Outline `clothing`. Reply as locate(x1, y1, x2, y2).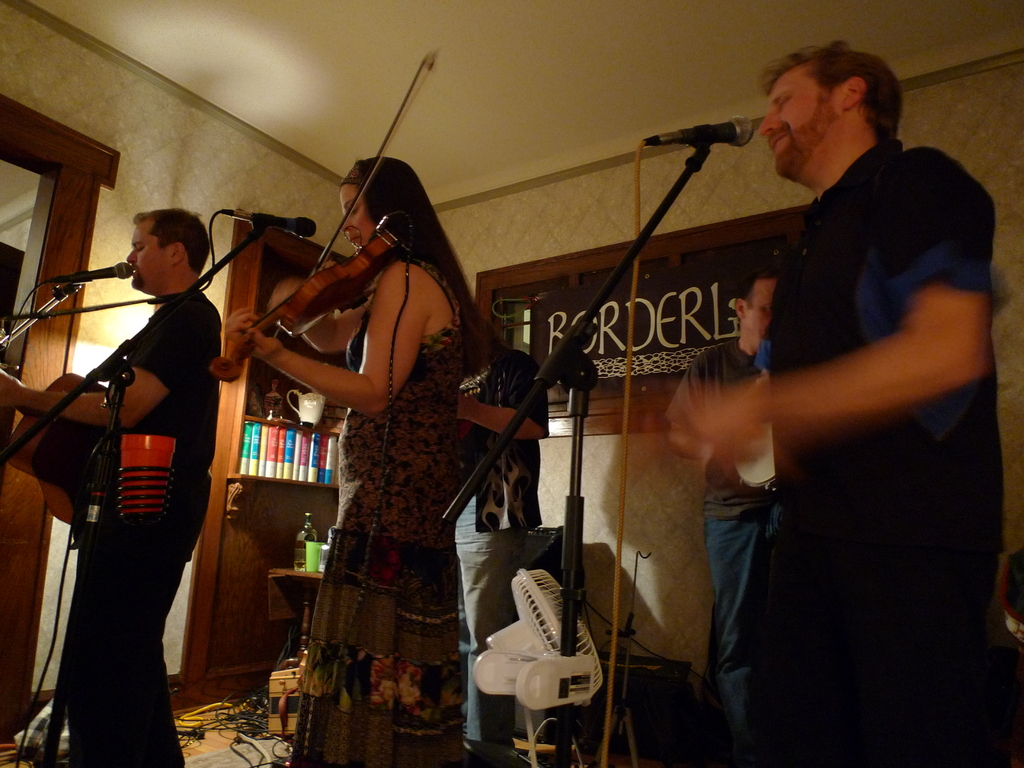
locate(668, 333, 781, 759).
